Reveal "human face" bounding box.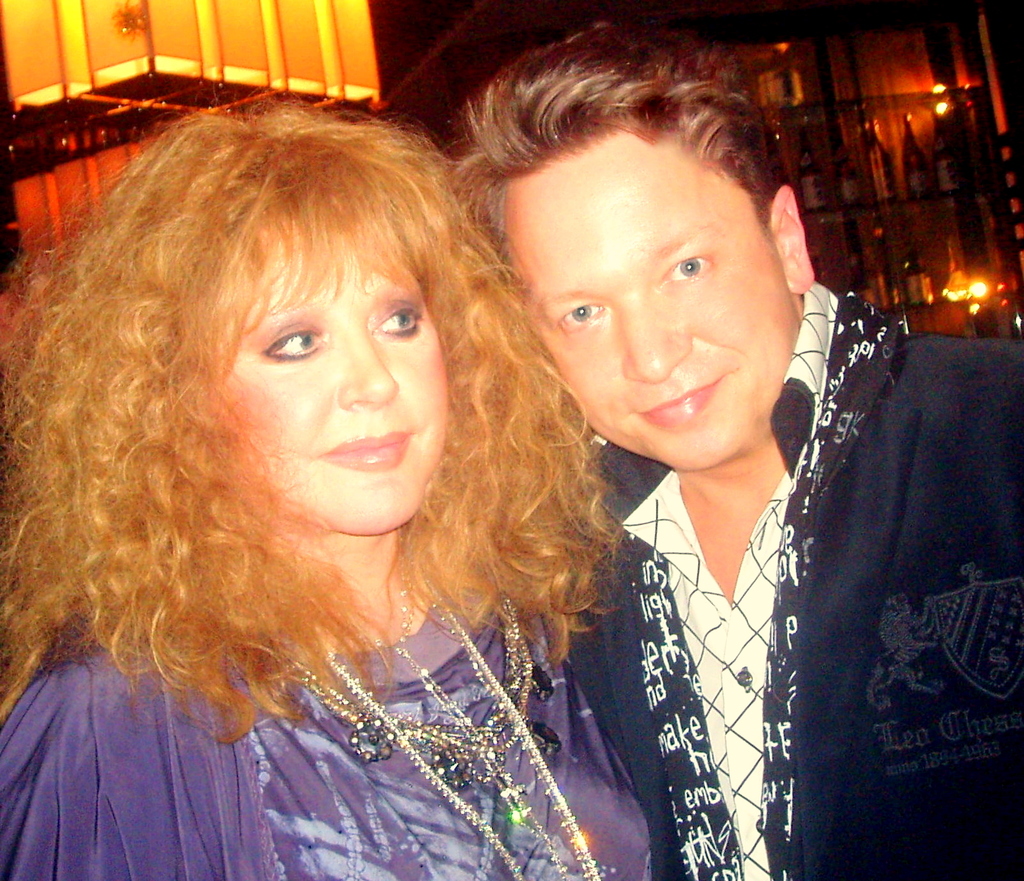
Revealed: x1=493, y1=117, x2=801, y2=474.
